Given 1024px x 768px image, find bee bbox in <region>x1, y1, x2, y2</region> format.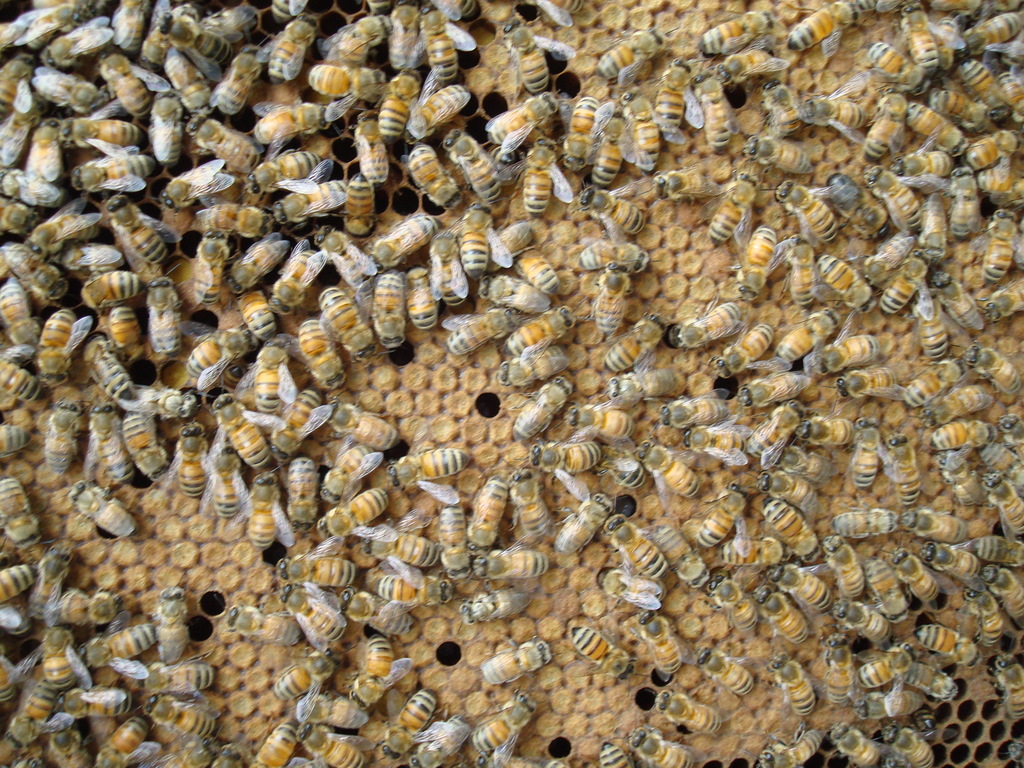
<region>582, 11, 657, 85</region>.
